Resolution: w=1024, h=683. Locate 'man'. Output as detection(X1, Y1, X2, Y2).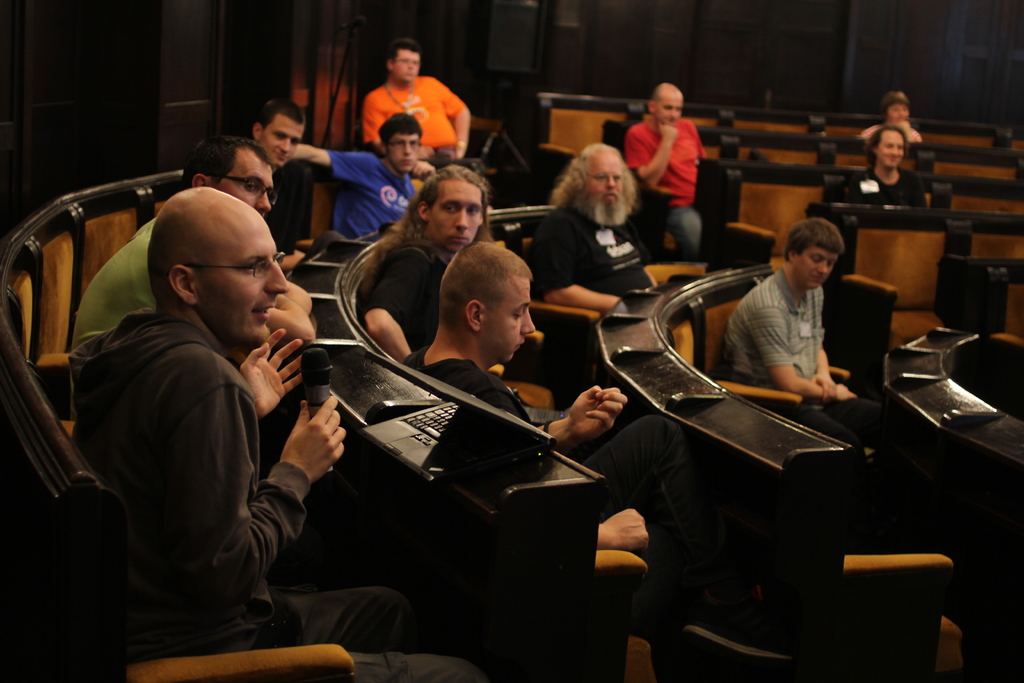
detection(401, 241, 695, 548).
